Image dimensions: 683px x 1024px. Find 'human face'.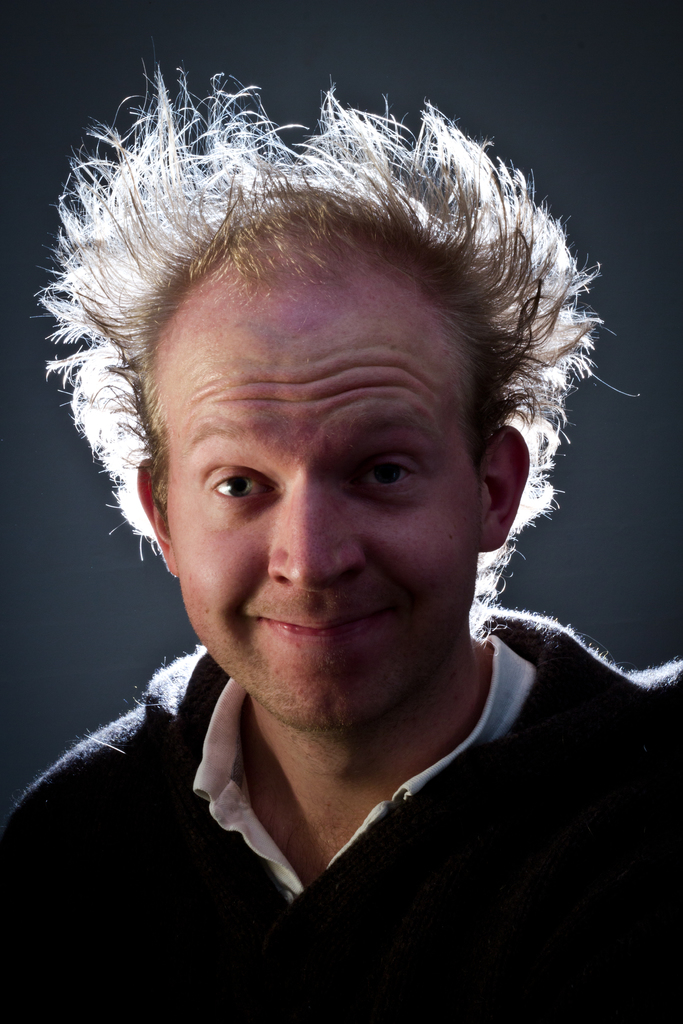
(153,227,481,720).
